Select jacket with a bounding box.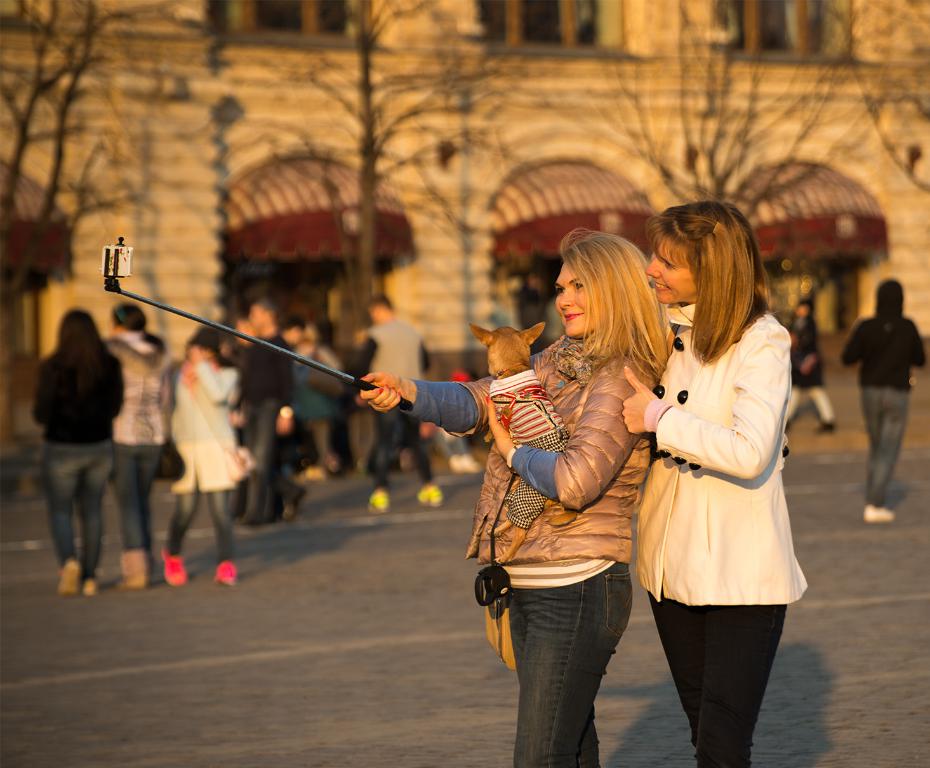
111 329 176 453.
